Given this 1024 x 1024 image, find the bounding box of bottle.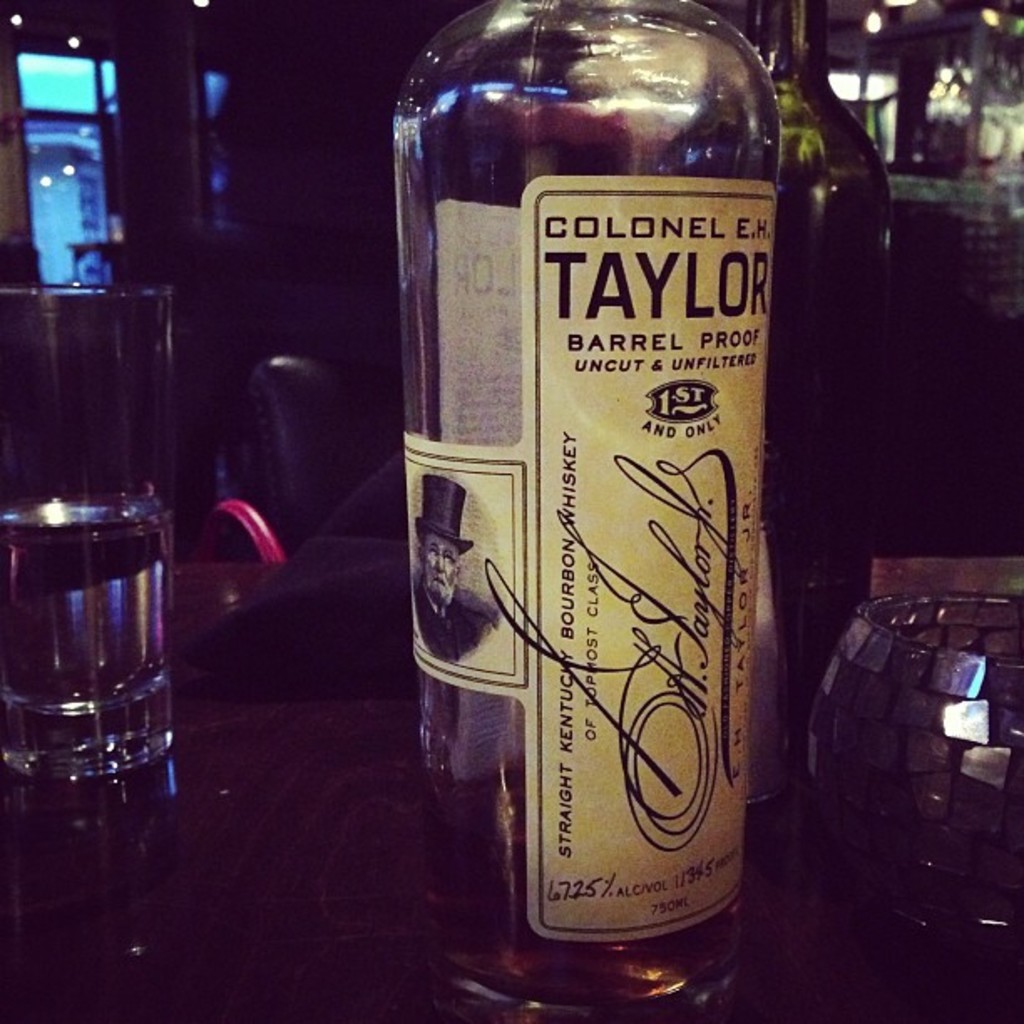
<bbox>741, 0, 893, 614</bbox>.
